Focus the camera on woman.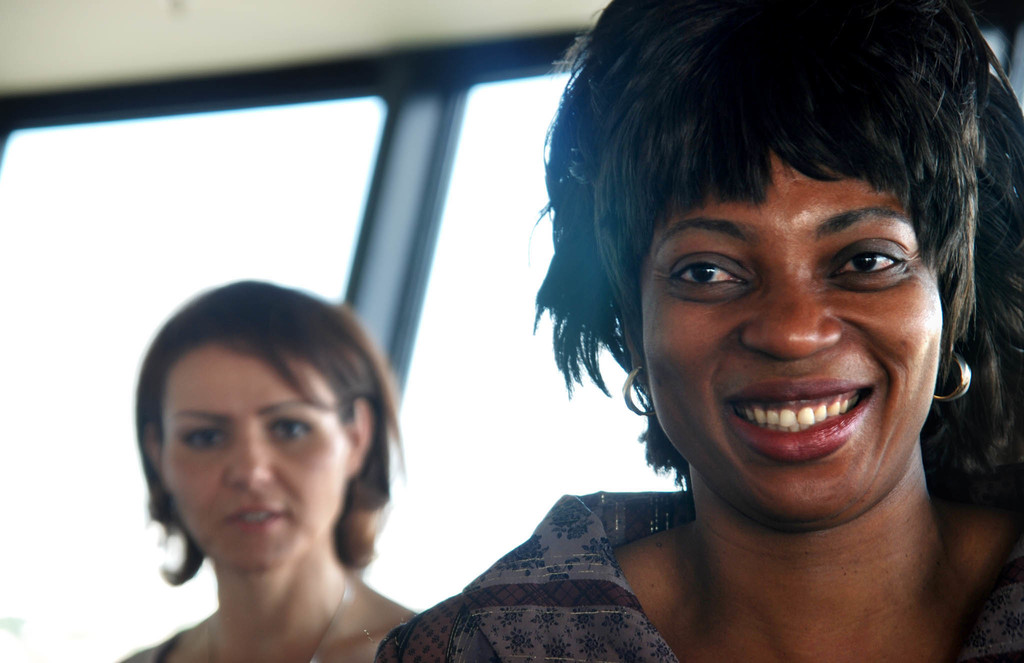
Focus region: detection(110, 276, 406, 662).
